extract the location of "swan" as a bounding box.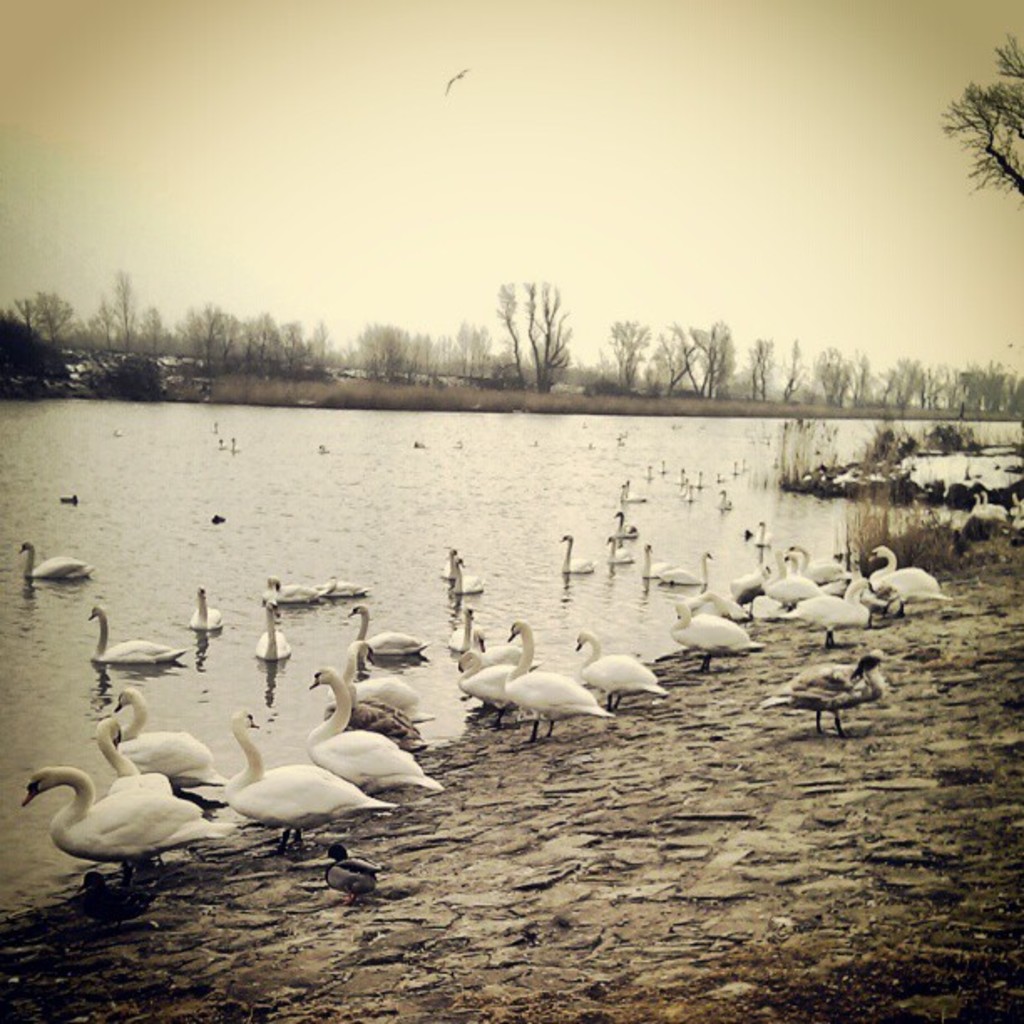
[left=458, top=621, right=519, bottom=664].
